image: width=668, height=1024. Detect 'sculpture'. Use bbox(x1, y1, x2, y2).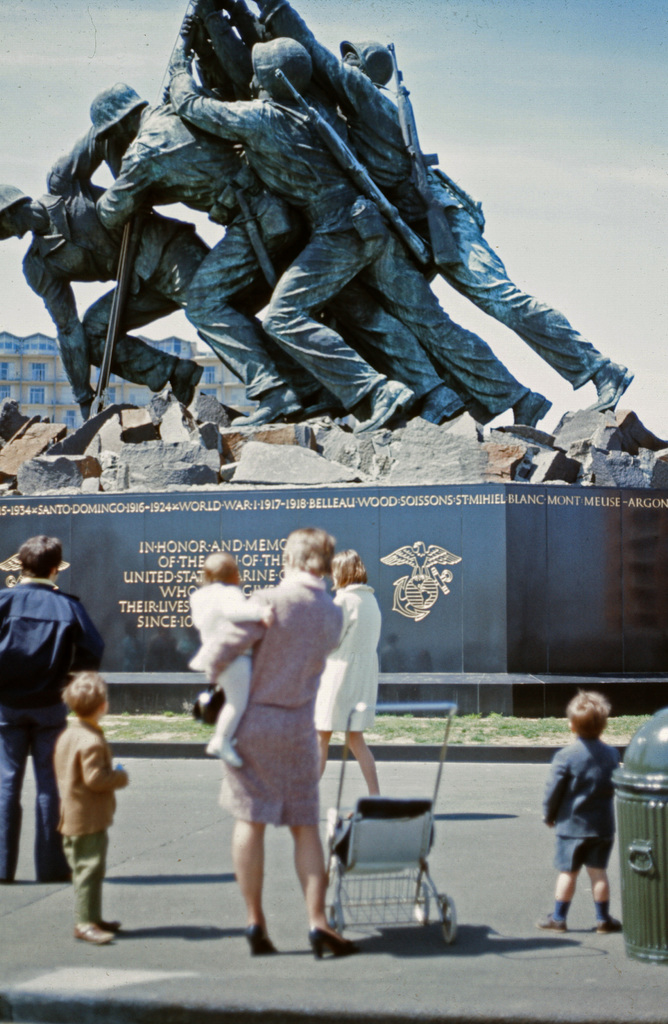
bbox(8, 13, 619, 482).
